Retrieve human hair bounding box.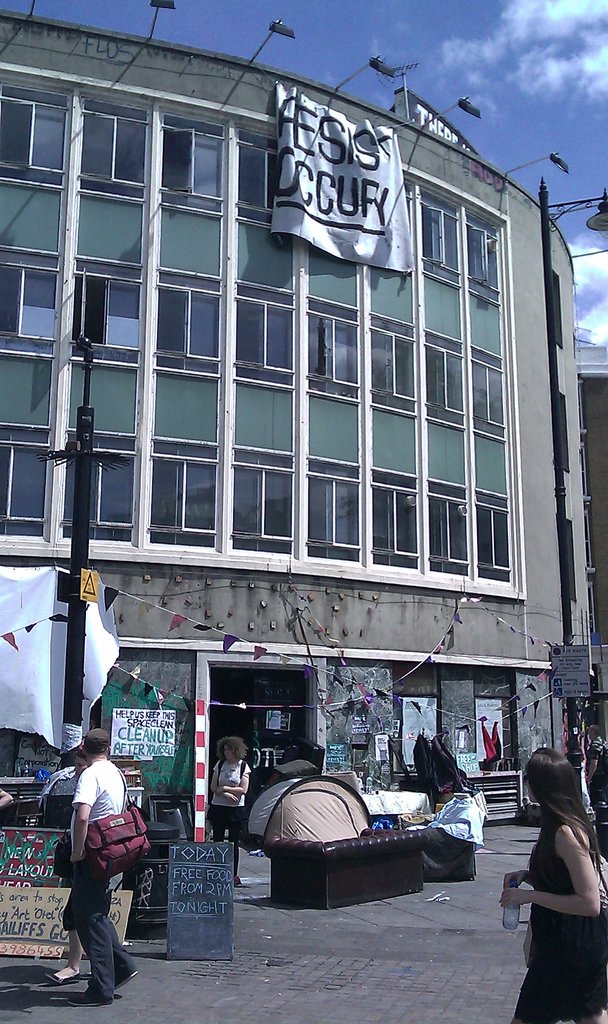
Bounding box: 222, 734, 252, 760.
